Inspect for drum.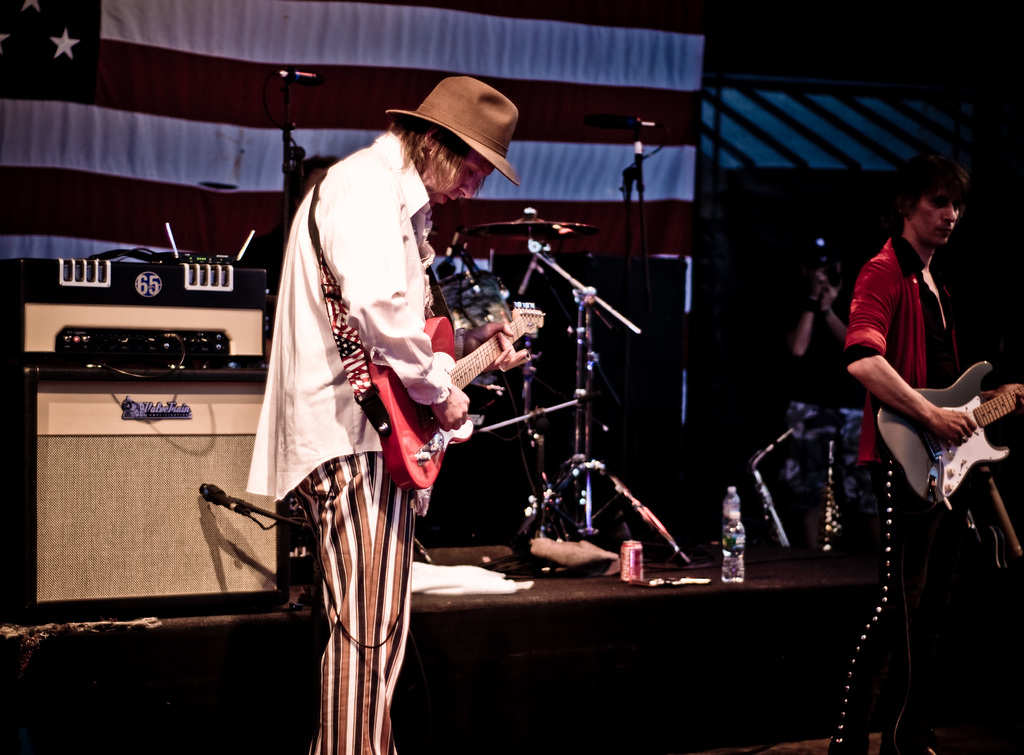
Inspection: rect(438, 268, 508, 386).
